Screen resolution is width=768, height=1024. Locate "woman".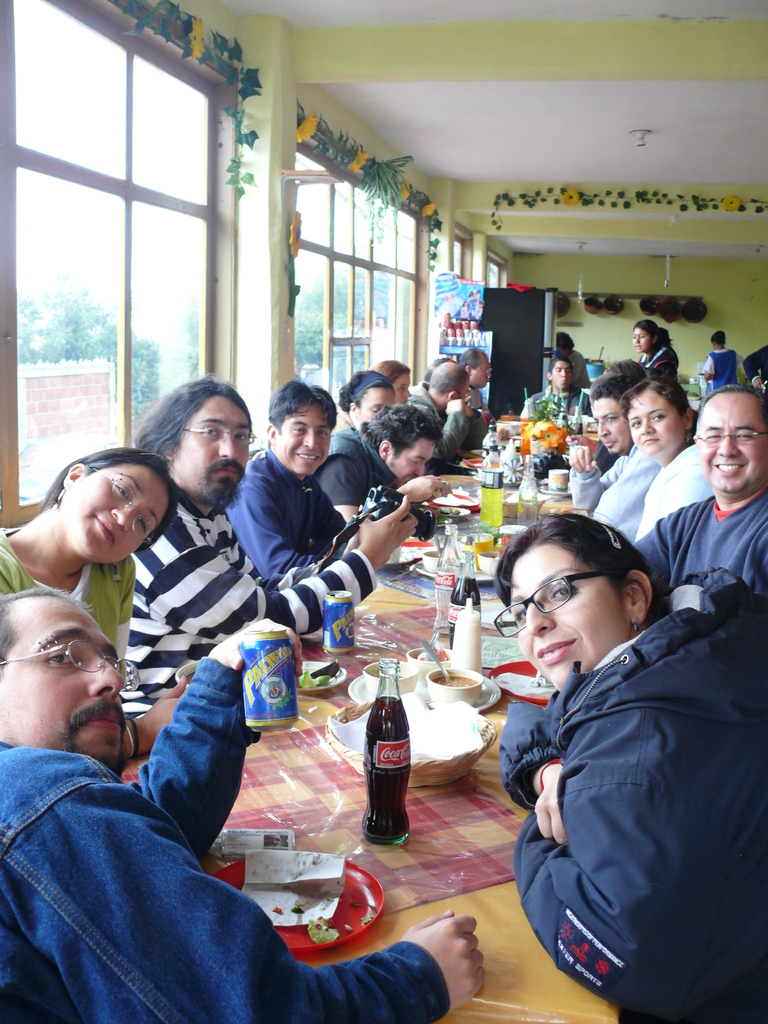
0 447 177 676.
